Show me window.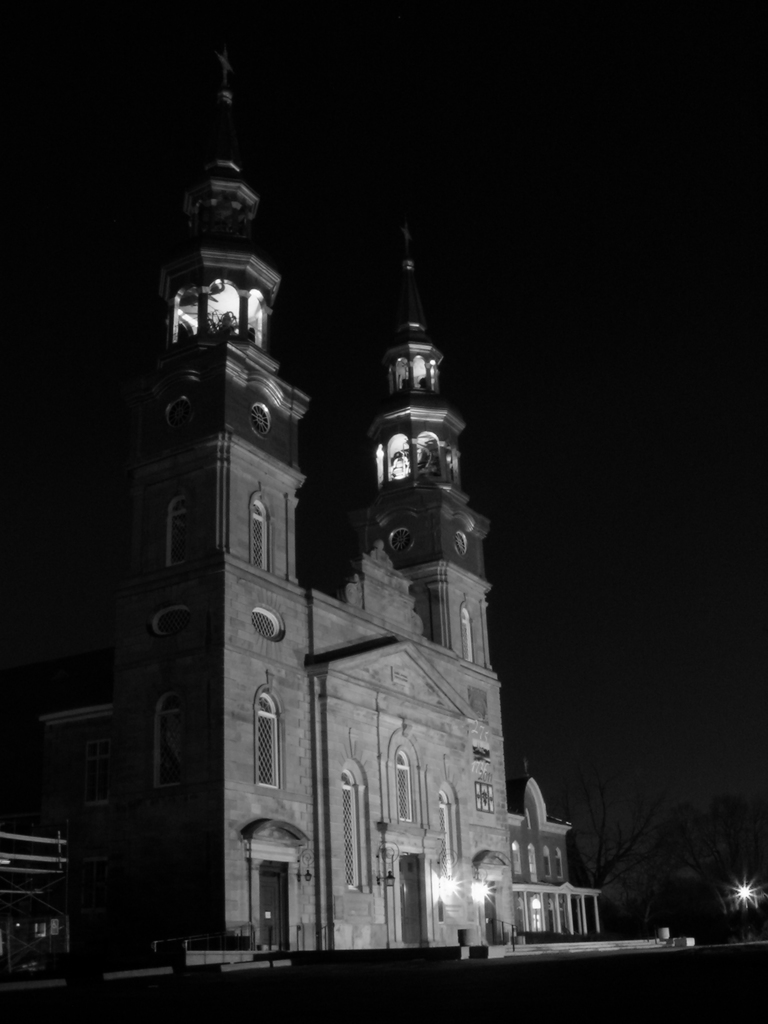
window is here: (42,712,111,817).
